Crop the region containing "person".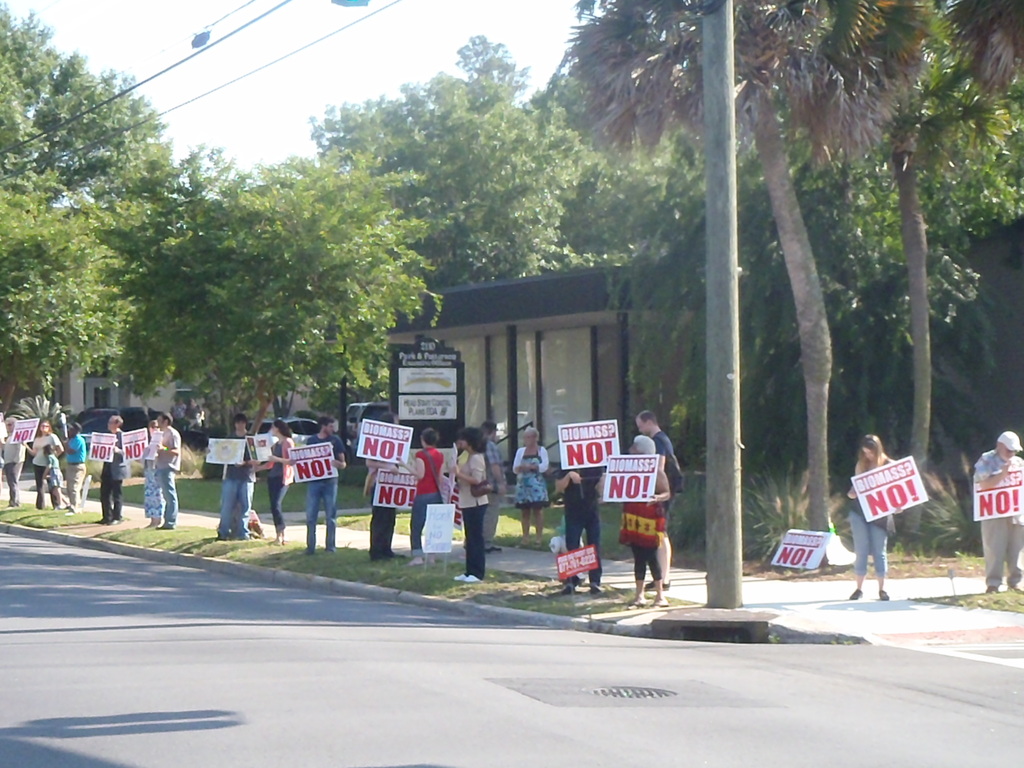
Crop region: <region>155, 411, 180, 527</region>.
